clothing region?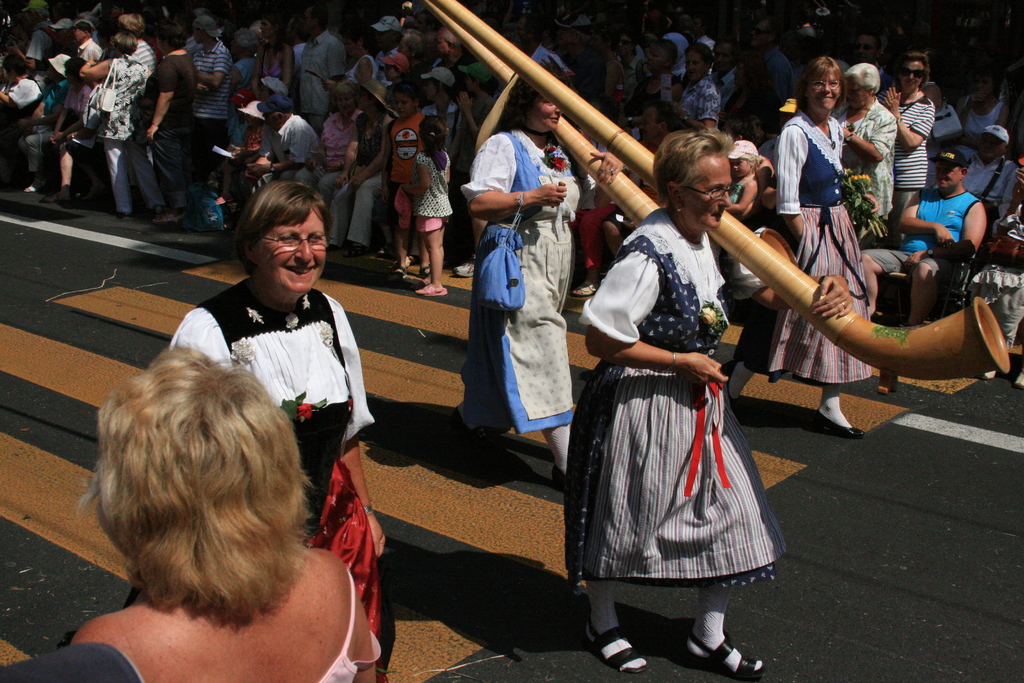
77, 38, 108, 63
